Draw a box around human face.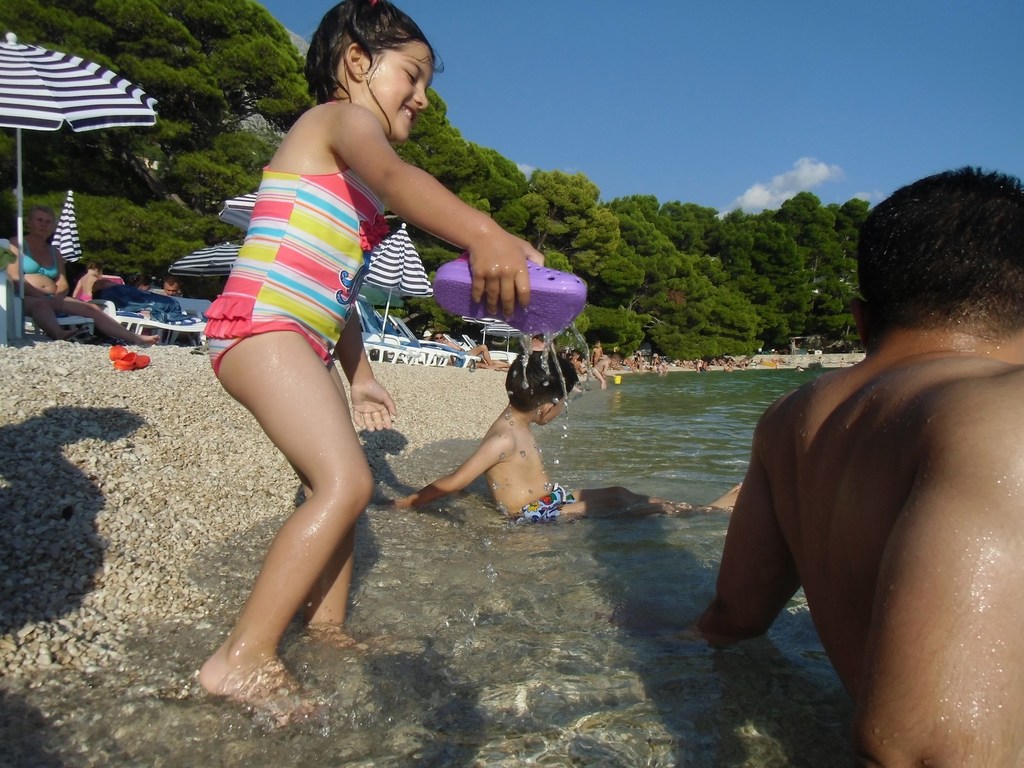
362, 42, 435, 140.
